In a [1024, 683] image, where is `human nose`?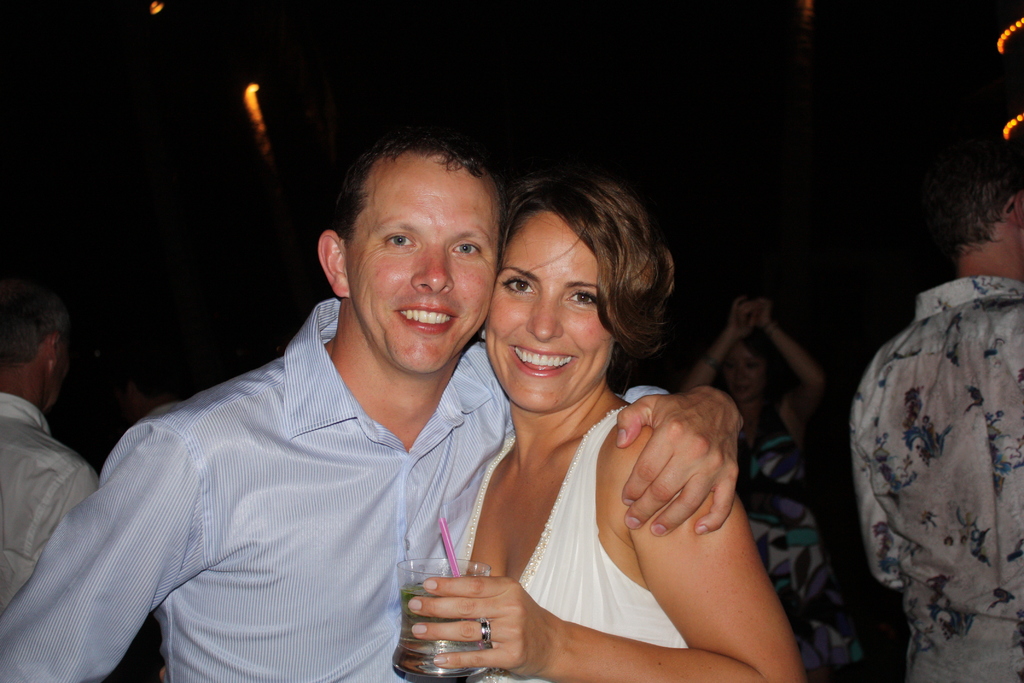
crop(410, 242, 456, 292).
